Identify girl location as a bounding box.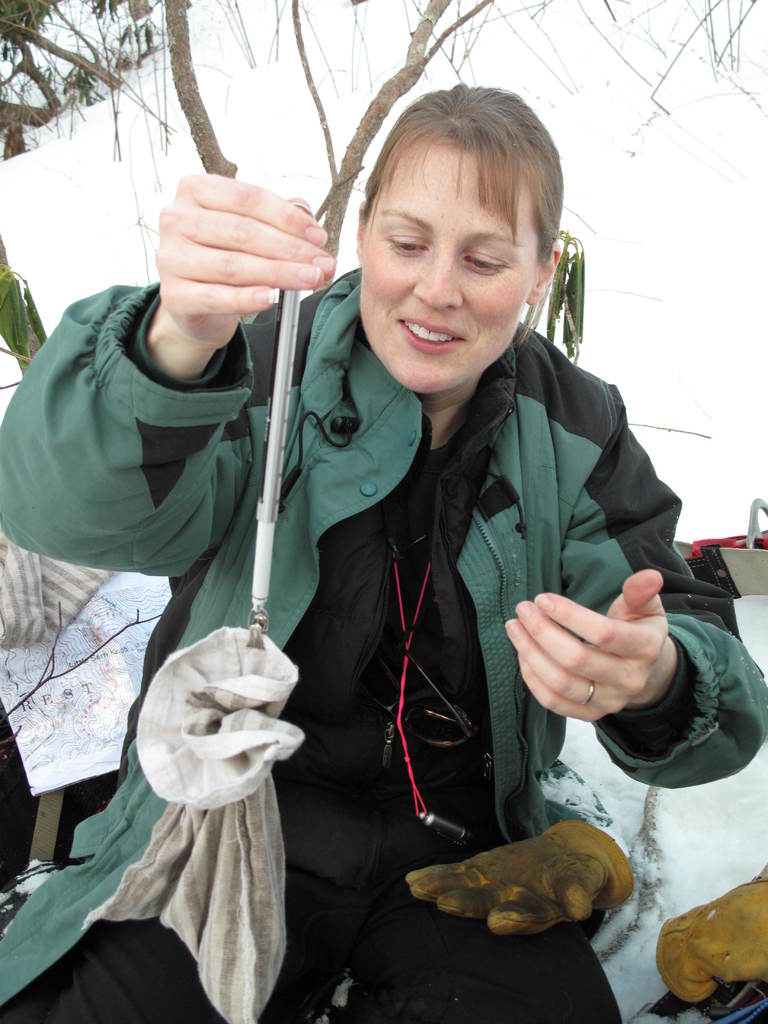
bbox(0, 88, 767, 1023).
